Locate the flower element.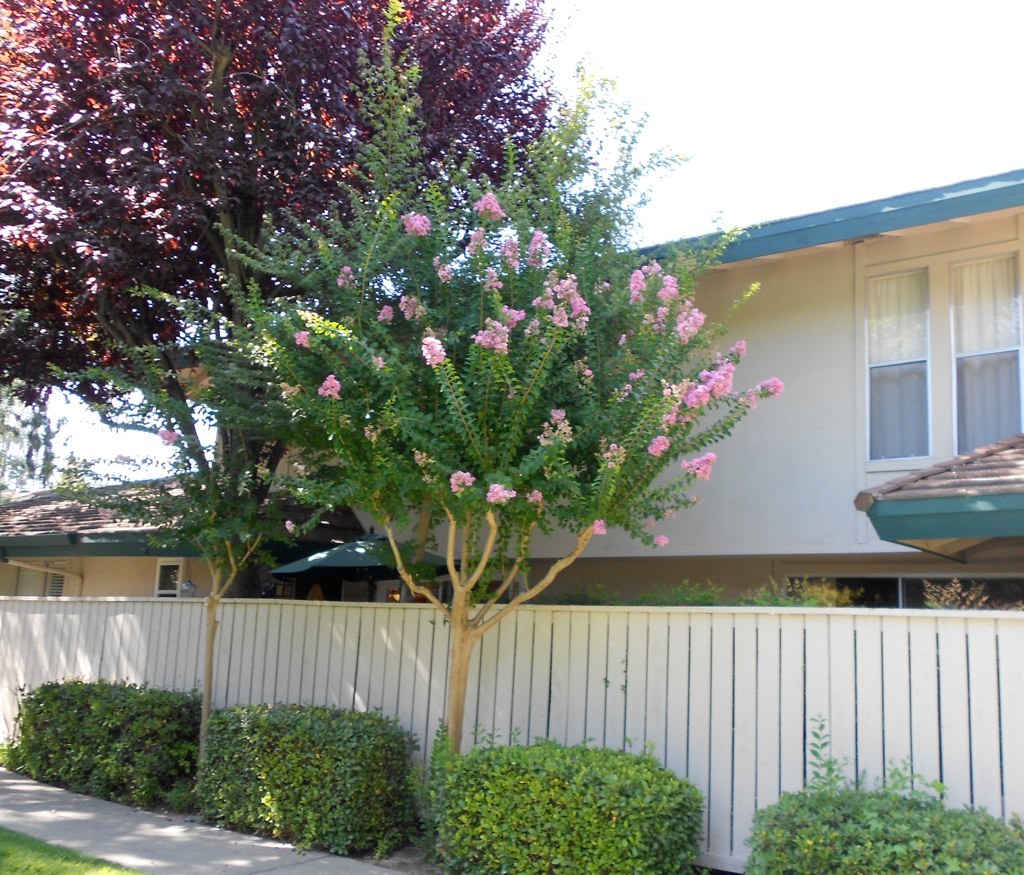
Element bbox: locate(592, 515, 608, 540).
